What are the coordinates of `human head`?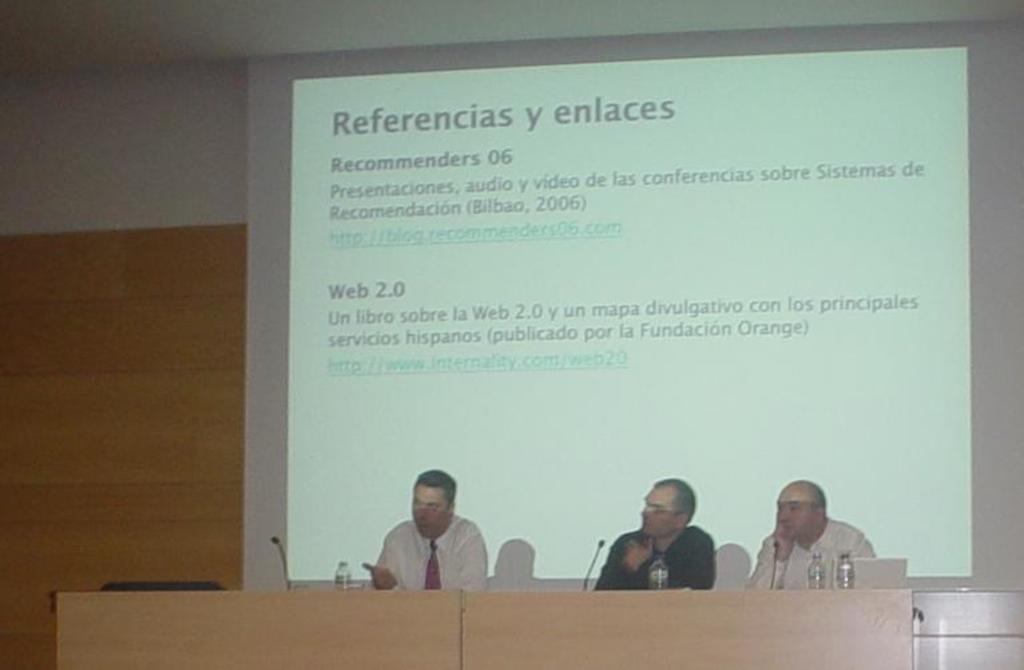
[left=636, top=473, right=698, bottom=539].
